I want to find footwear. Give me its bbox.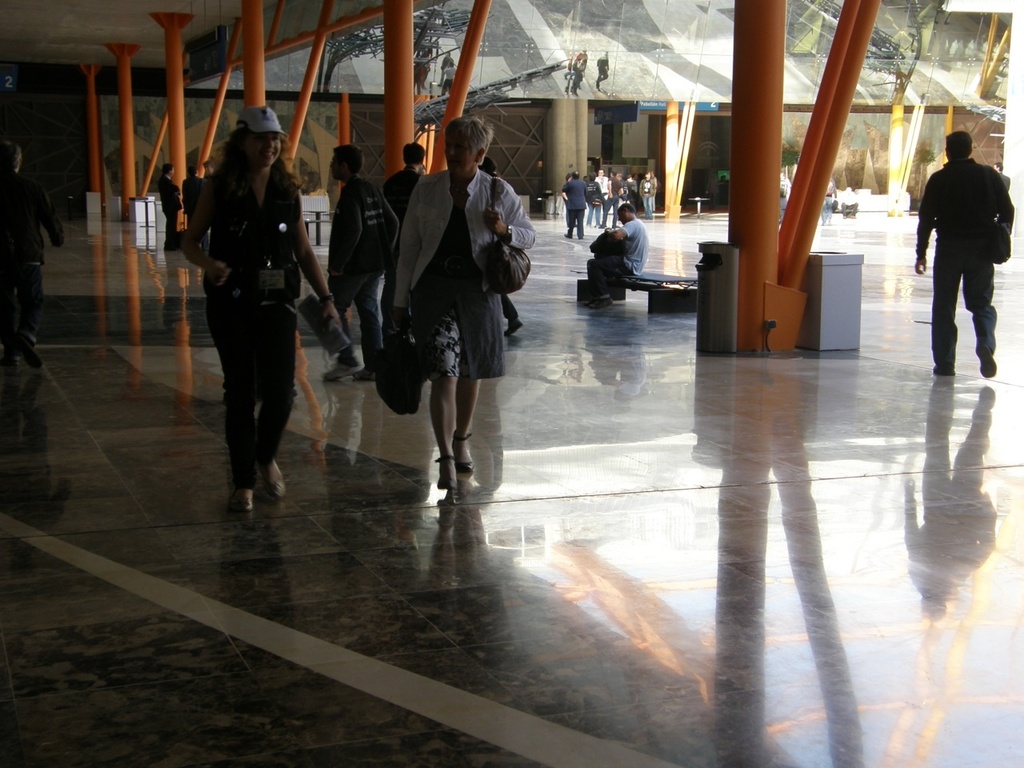
BBox(433, 453, 455, 485).
